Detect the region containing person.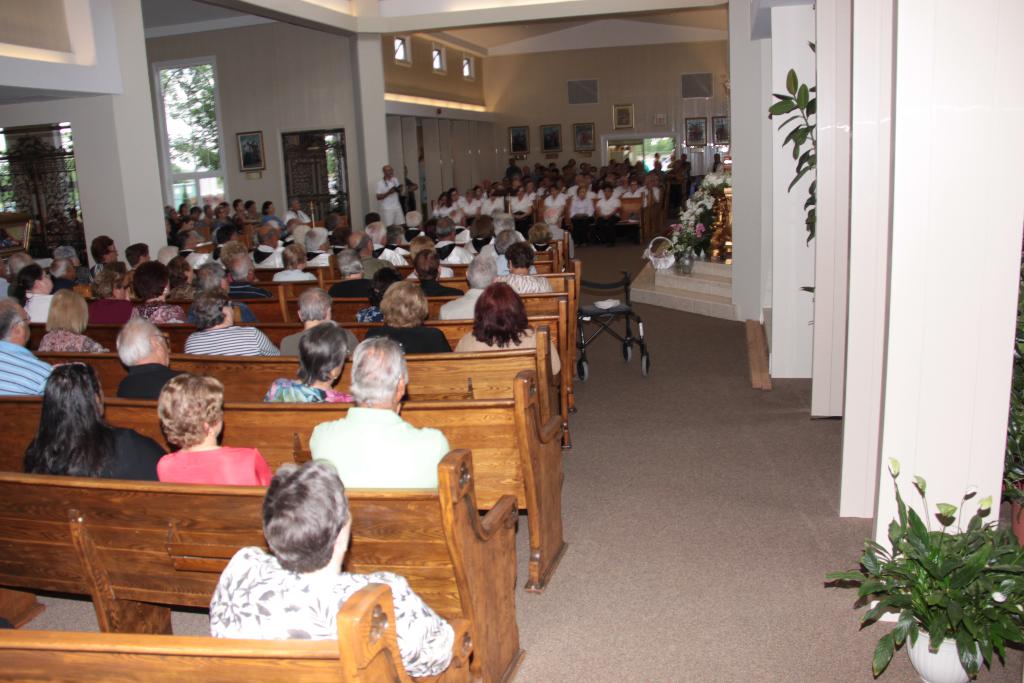
[left=110, top=315, right=180, bottom=400].
